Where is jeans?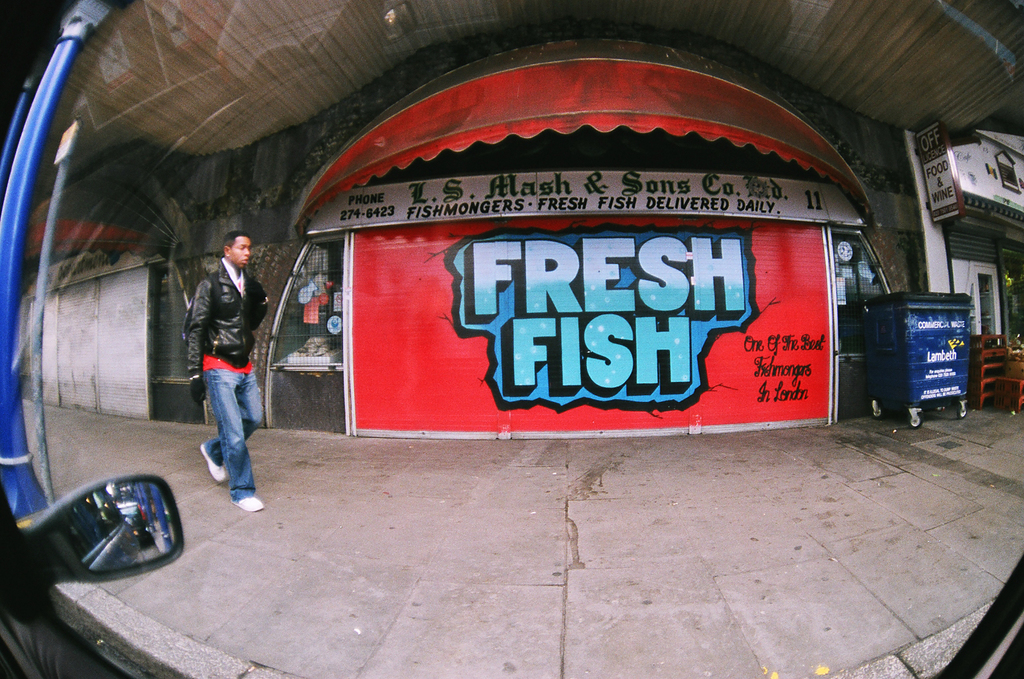
[187,359,253,504].
